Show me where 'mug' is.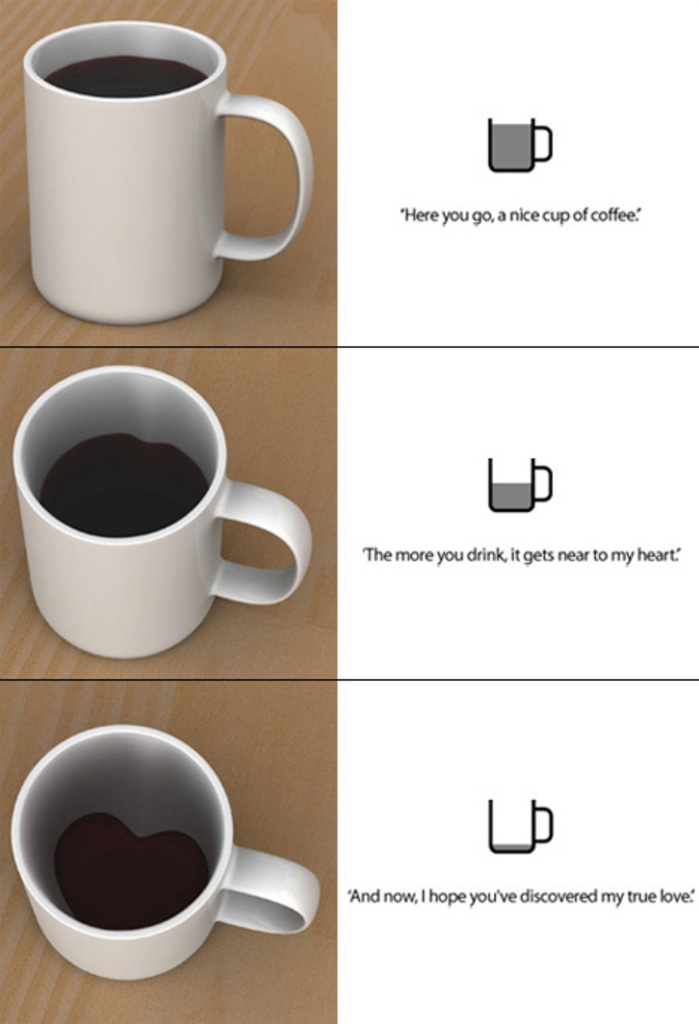
'mug' is at region(10, 722, 326, 985).
